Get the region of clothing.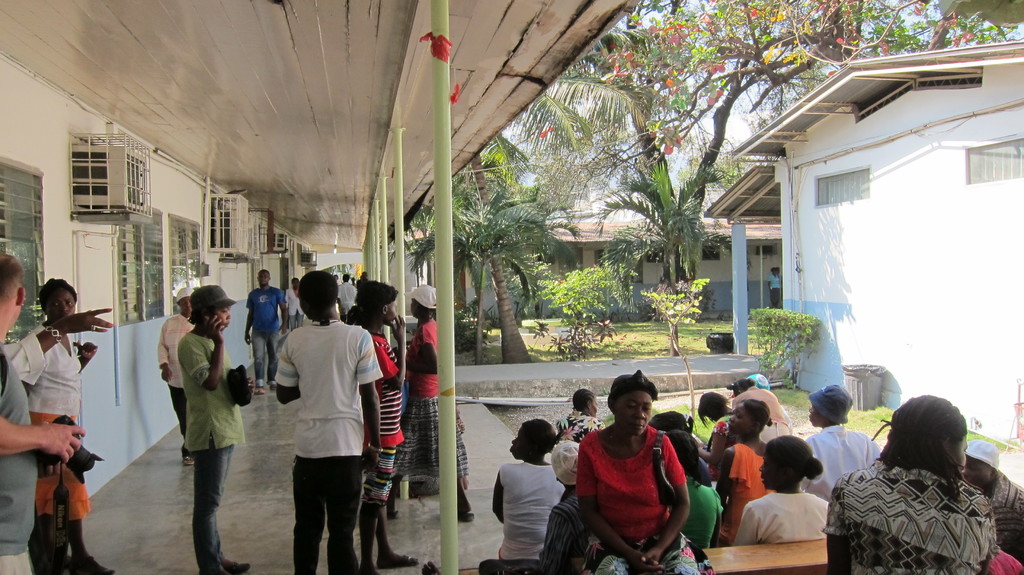
l=680, t=473, r=723, b=552.
